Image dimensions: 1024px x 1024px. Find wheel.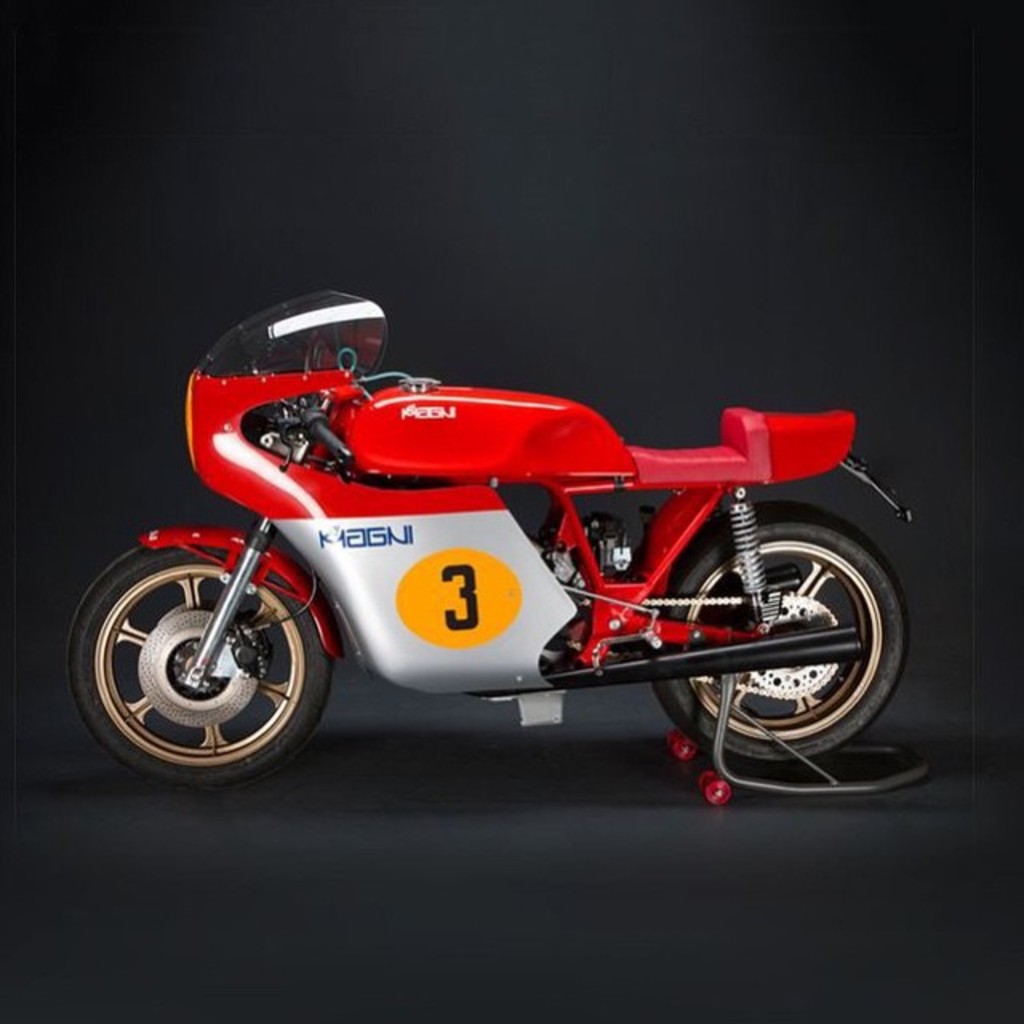
(670, 731, 696, 754).
